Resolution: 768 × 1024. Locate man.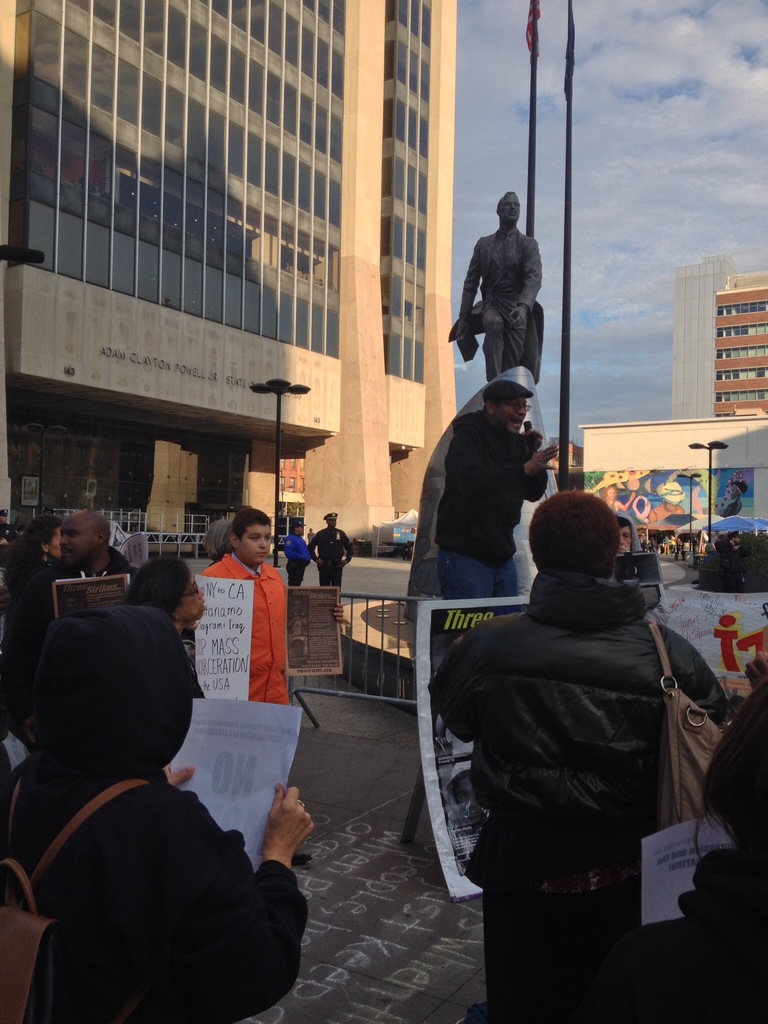
200/510/300/863.
